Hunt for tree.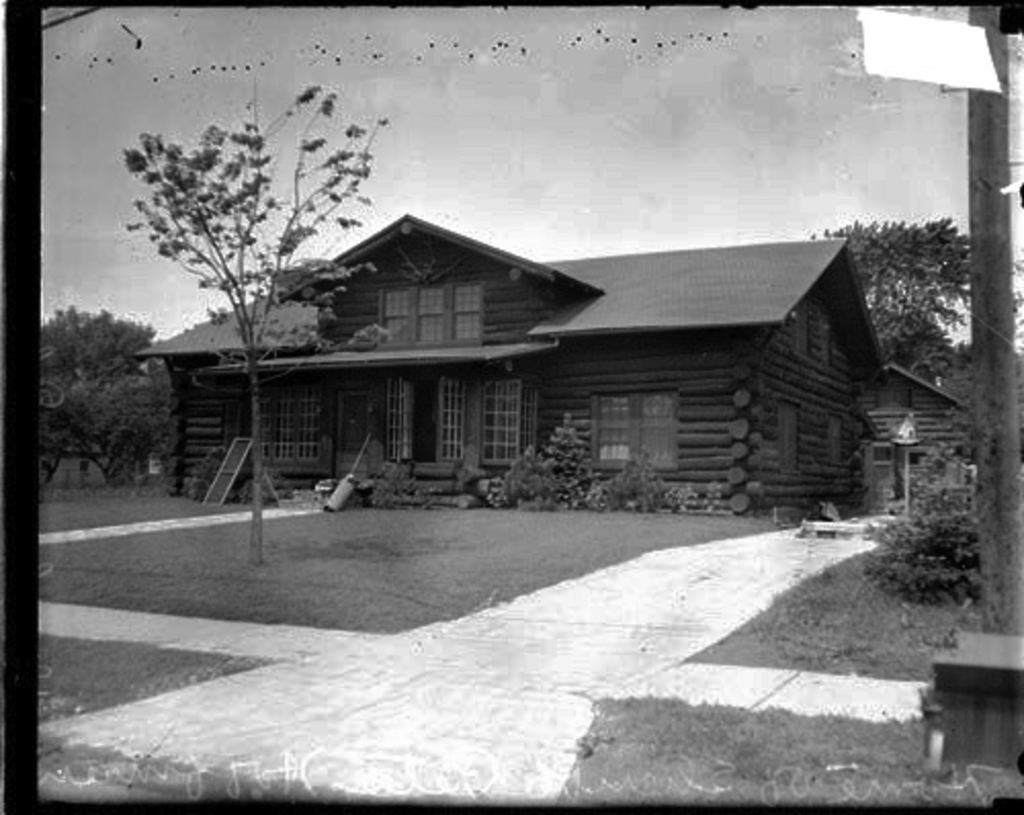
Hunted down at bbox=[123, 86, 395, 563].
